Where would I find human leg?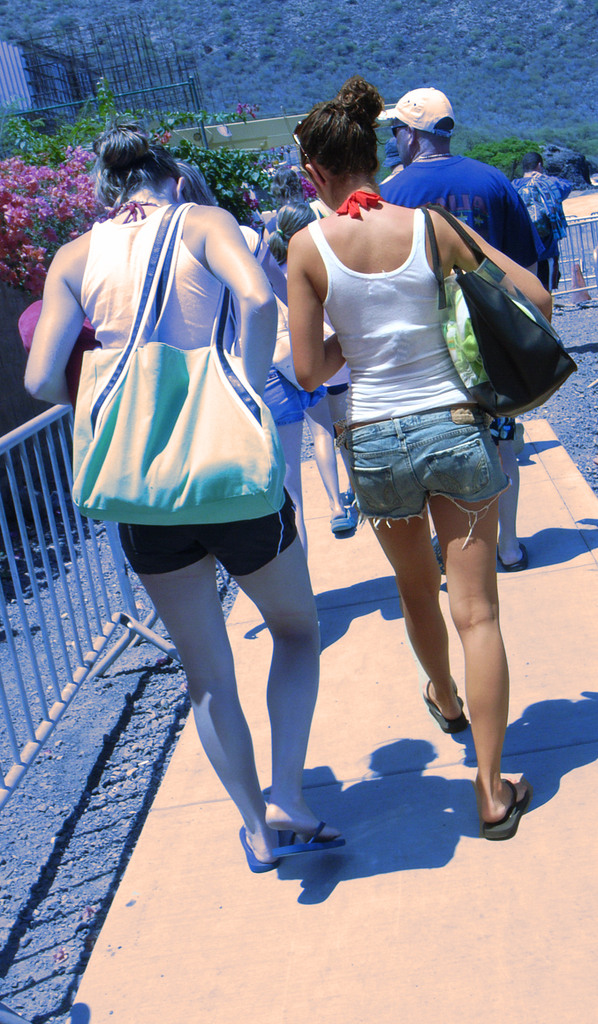
At pyautogui.locateOnScreen(365, 495, 460, 720).
